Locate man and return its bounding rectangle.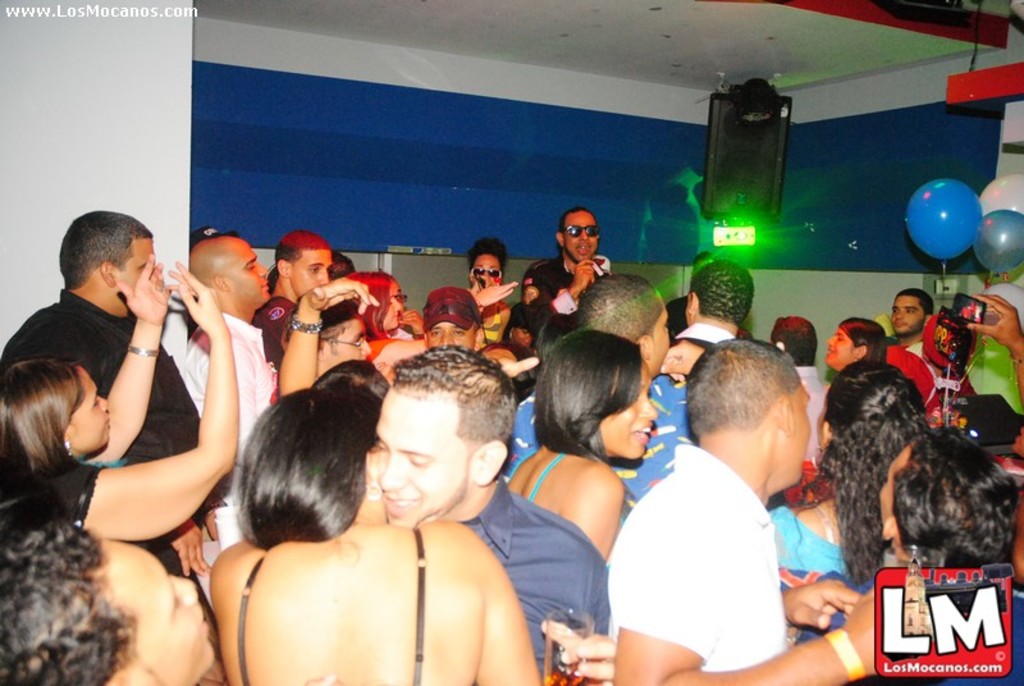
bbox(773, 319, 832, 459).
